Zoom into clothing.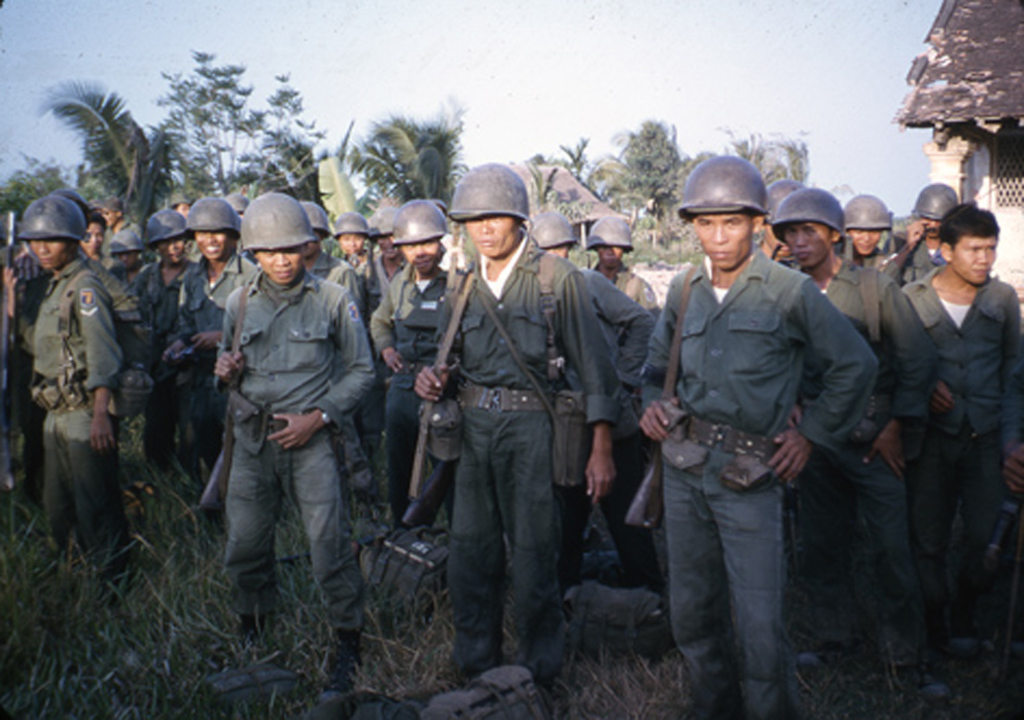
Zoom target: 895,266,1023,631.
